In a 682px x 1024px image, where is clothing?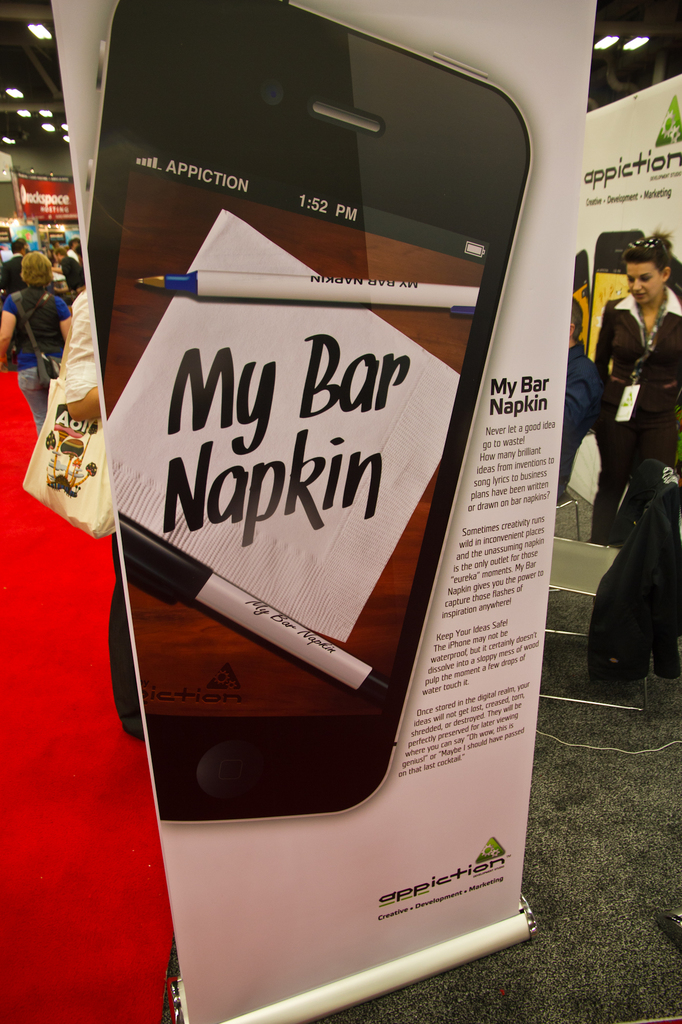
region(585, 290, 681, 537).
